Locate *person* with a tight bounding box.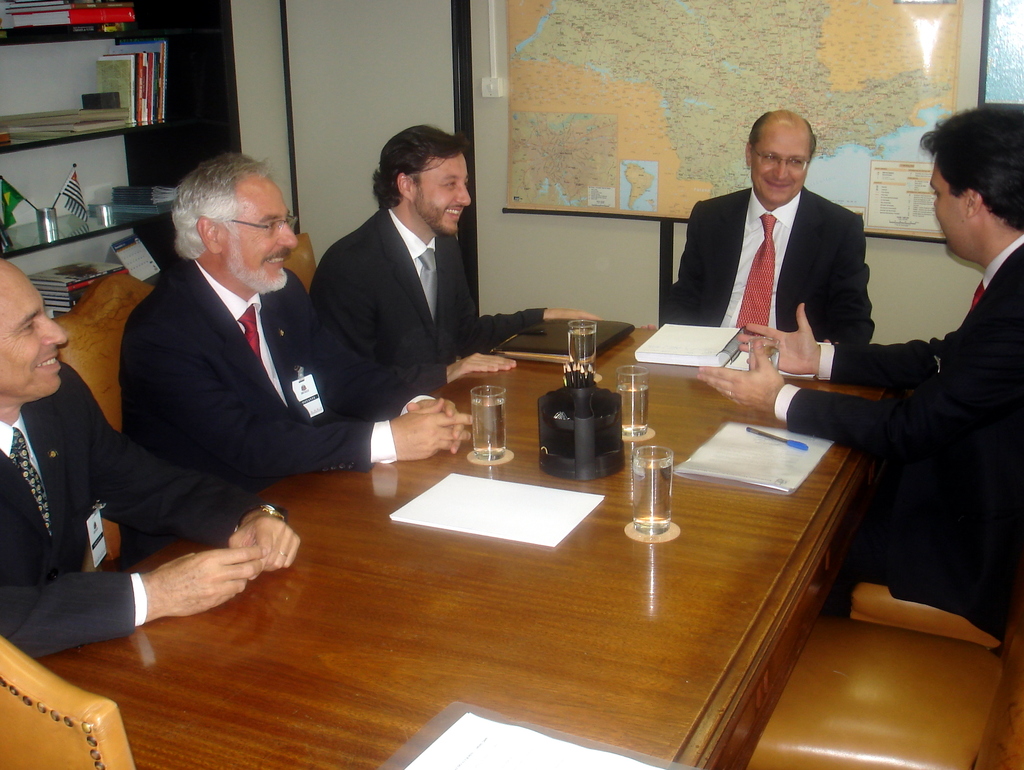
BBox(116, 147, 472, 567).
